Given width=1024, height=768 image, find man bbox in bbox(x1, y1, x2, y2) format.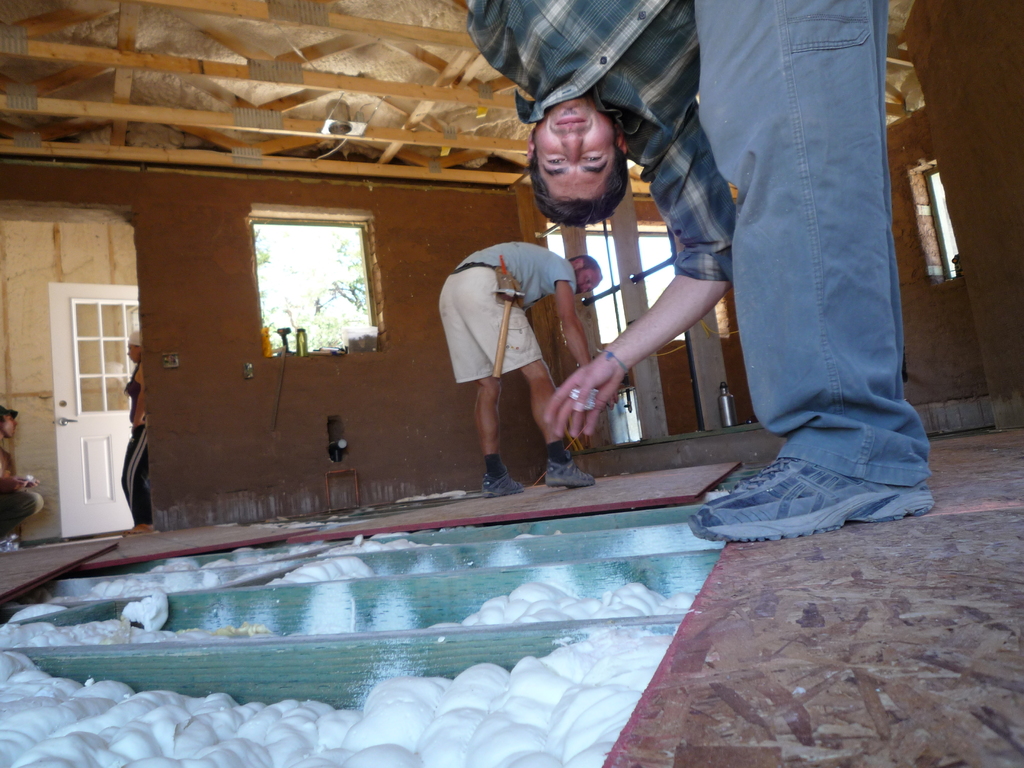
bbox(452, 198, 575, 508).
